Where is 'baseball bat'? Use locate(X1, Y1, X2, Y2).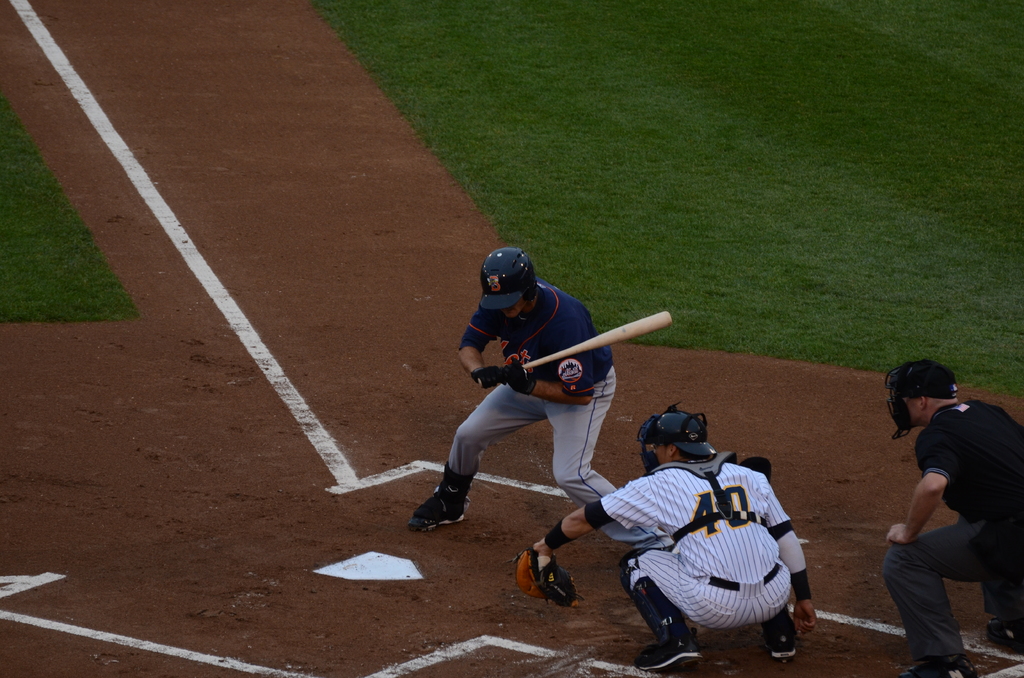
locate(521, 310, 672, 371).
